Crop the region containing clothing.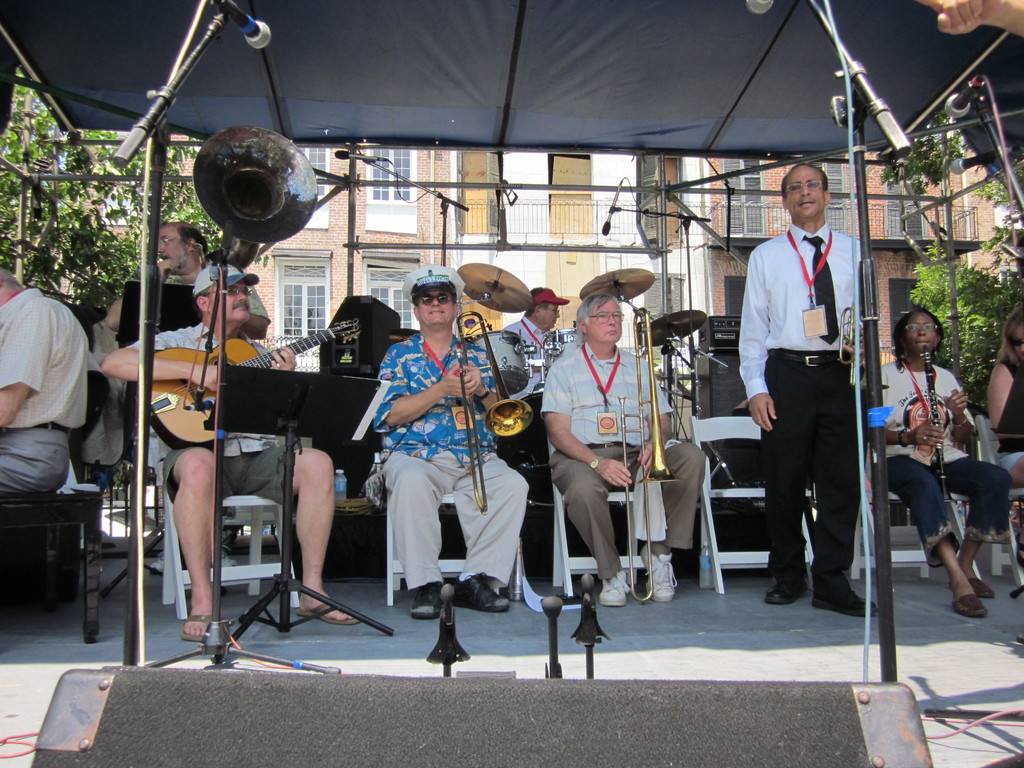
Crop region: detection(188, 261, 259, 292).
